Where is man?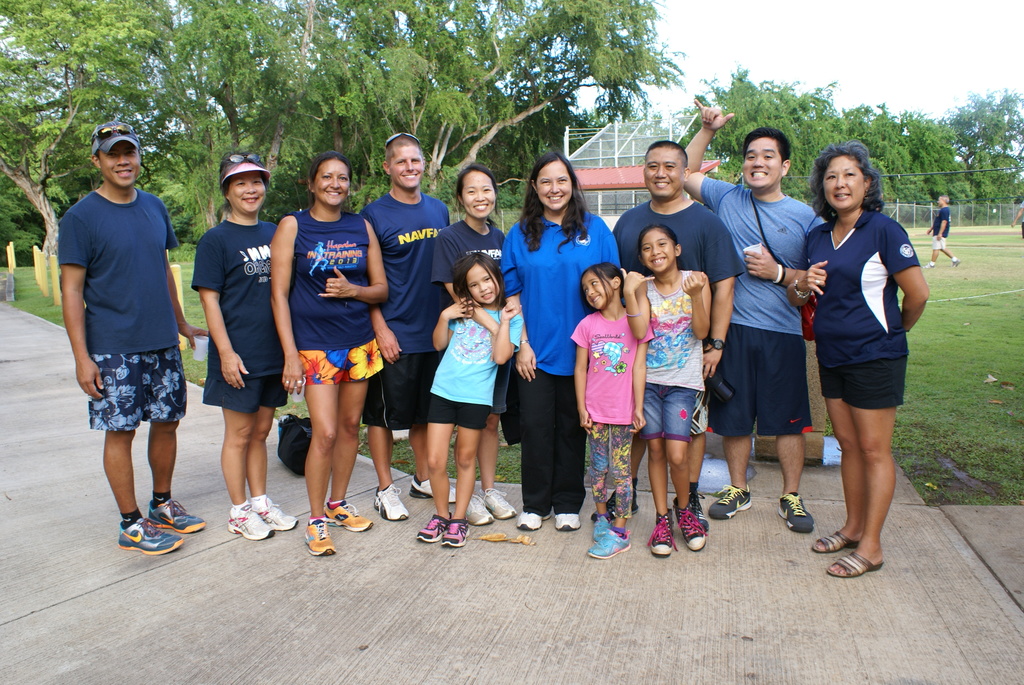
box=[924, 196, 960, 268].
